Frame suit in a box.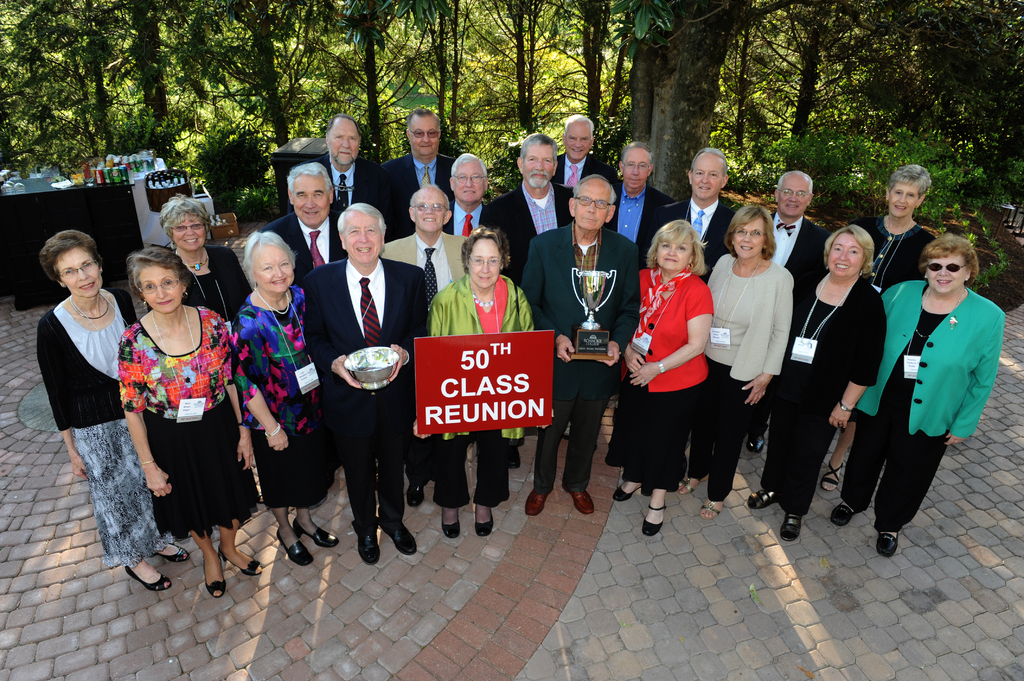
BBox(445, 202, 486, 236).
